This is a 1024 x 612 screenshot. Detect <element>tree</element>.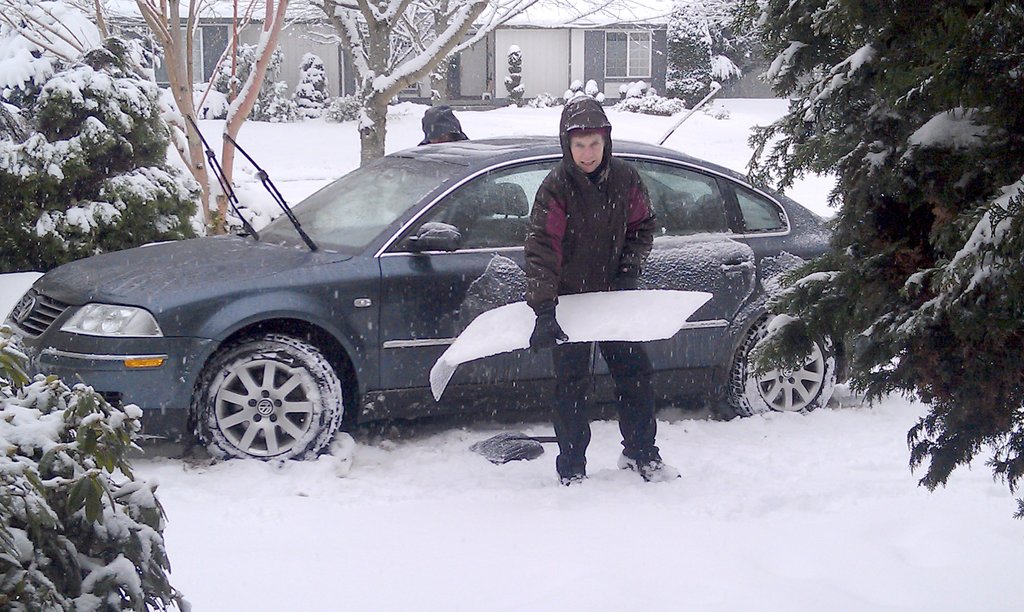
689,0,1023,513.
